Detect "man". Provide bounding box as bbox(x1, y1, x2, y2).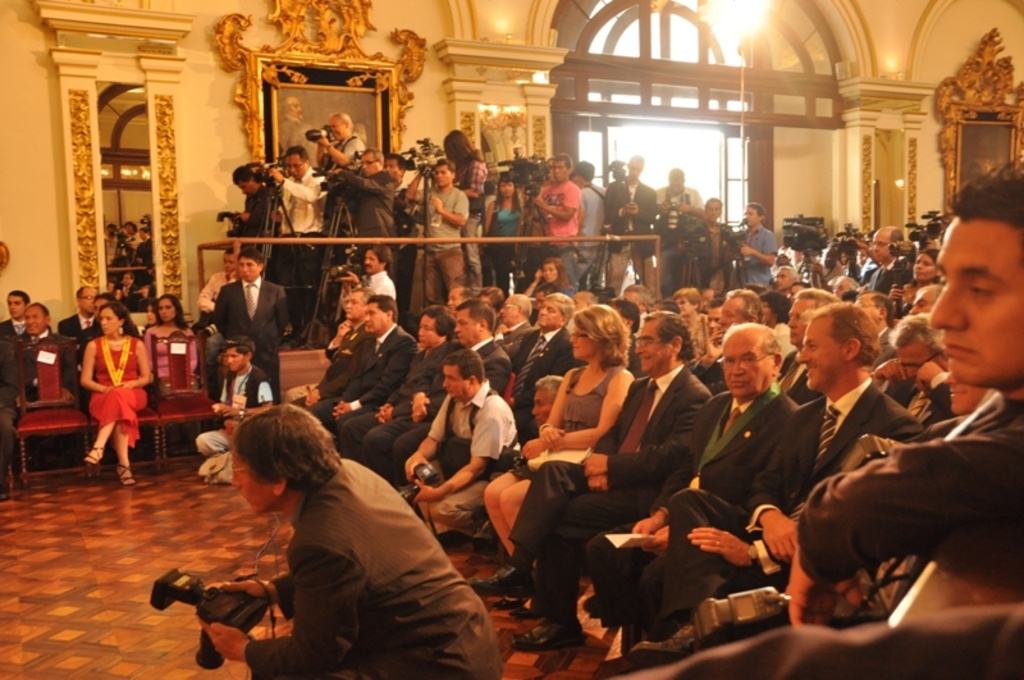
bbox(314, 99, 369, 179).
